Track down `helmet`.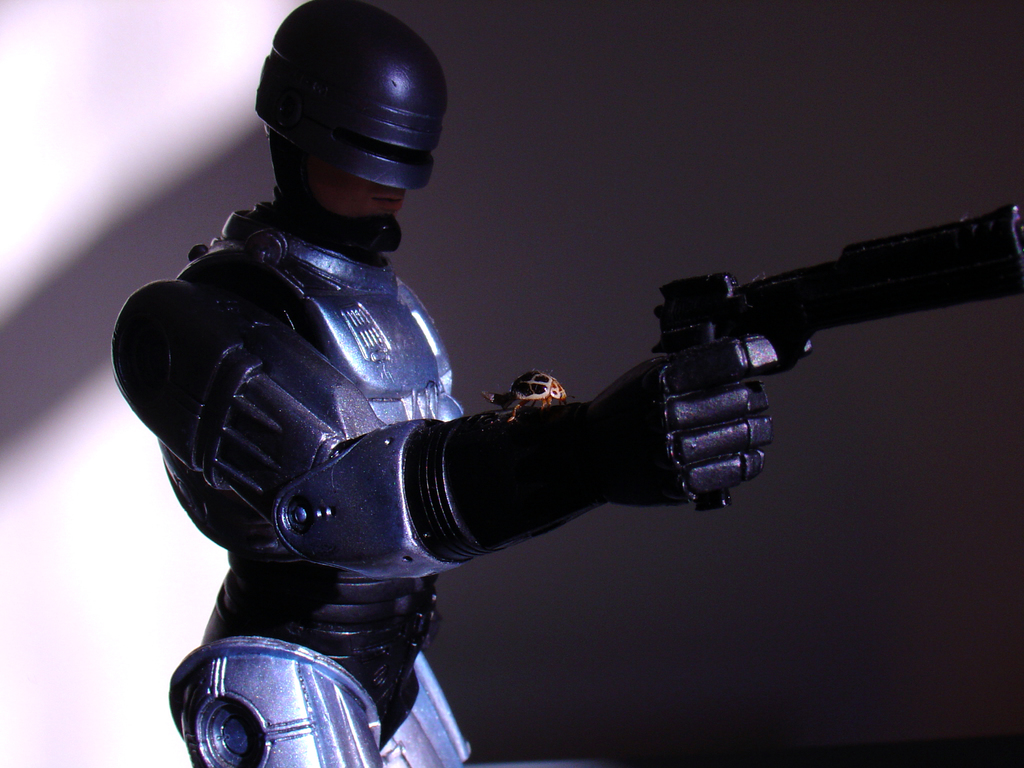
Tracked to Rect(255, 0, 450, 253).
